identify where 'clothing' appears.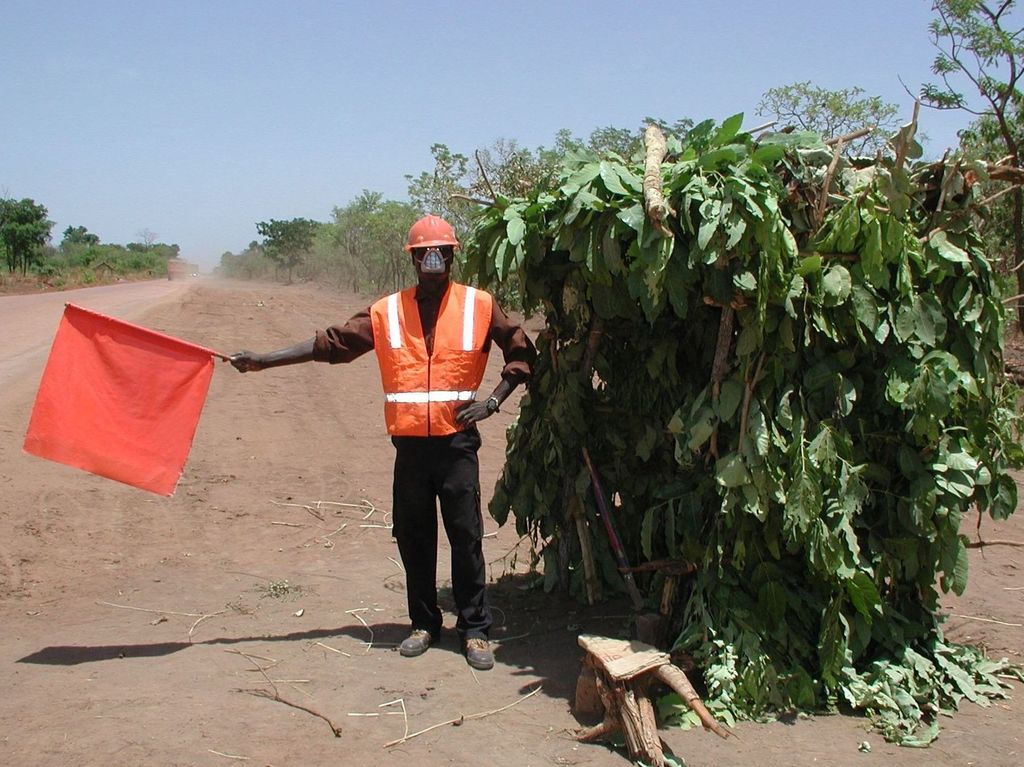
Appears at BBox(312, 278, 548, 629).
